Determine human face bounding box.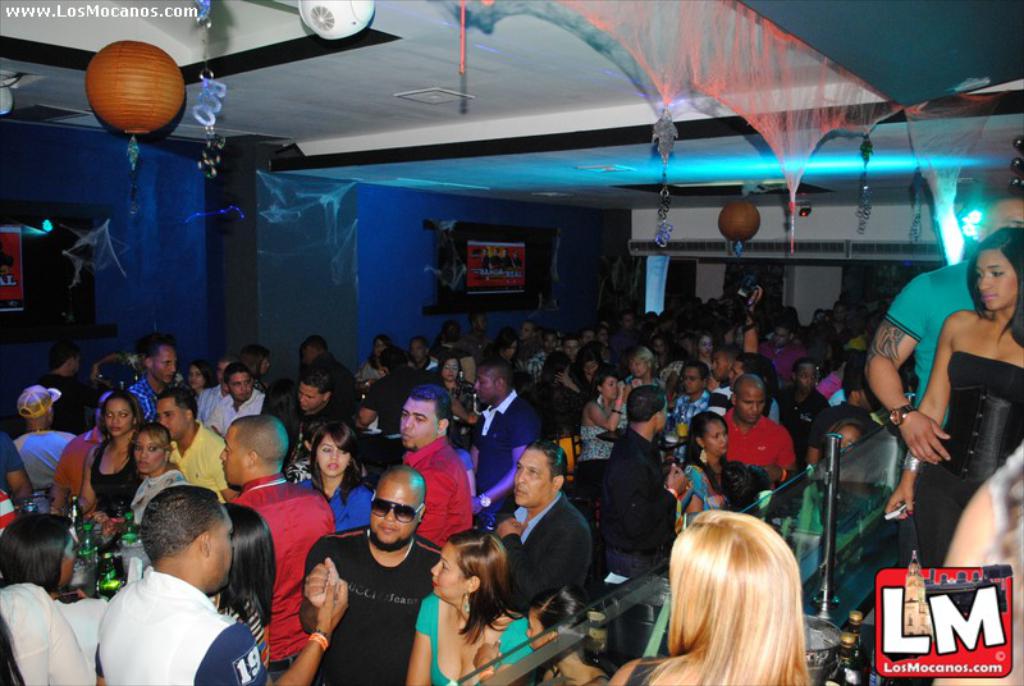
Determined: 603:376:618:399.
